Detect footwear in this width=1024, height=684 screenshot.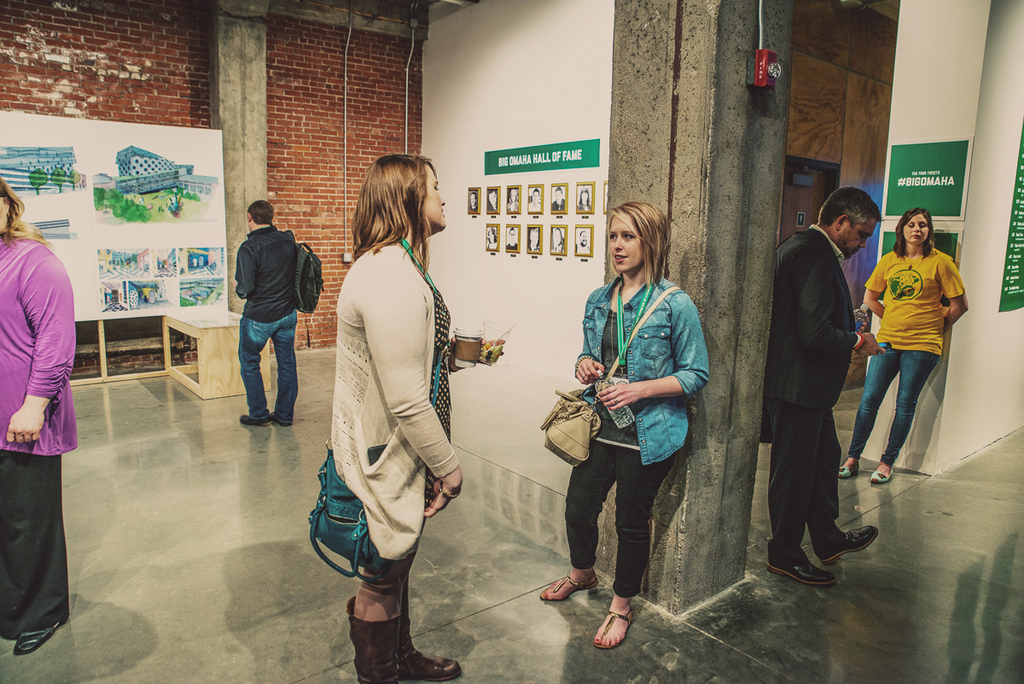
Detection: <region>15, 612, 76, 656</region>.
